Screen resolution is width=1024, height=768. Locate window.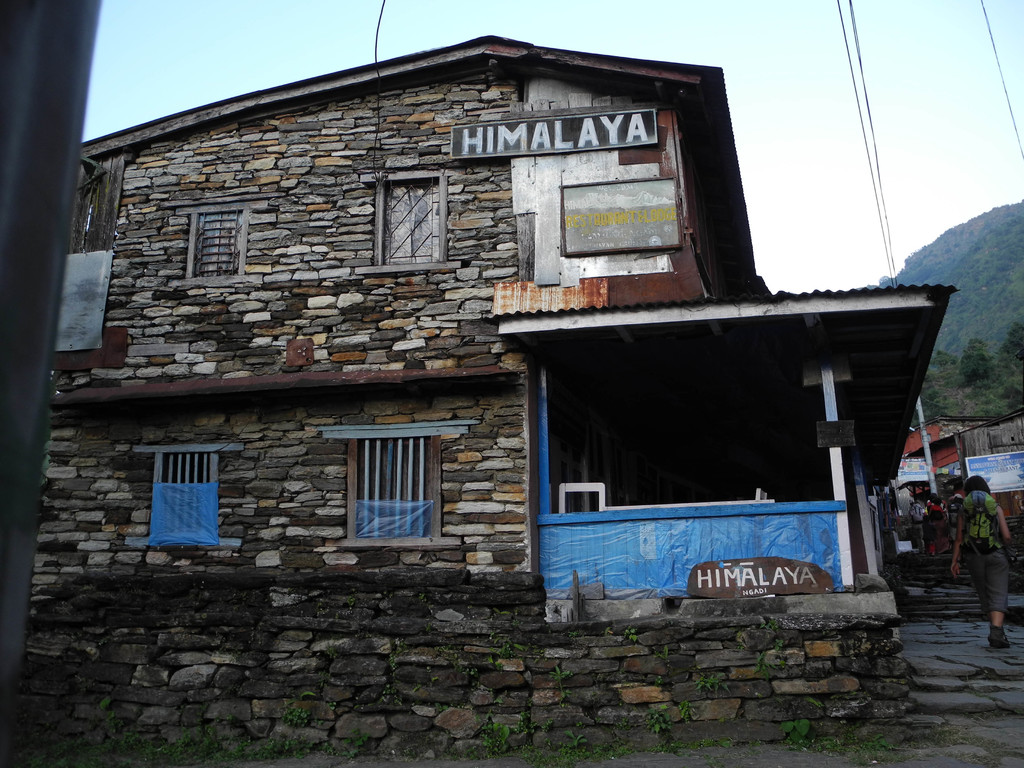
rect(380, 175, 439, 261).
